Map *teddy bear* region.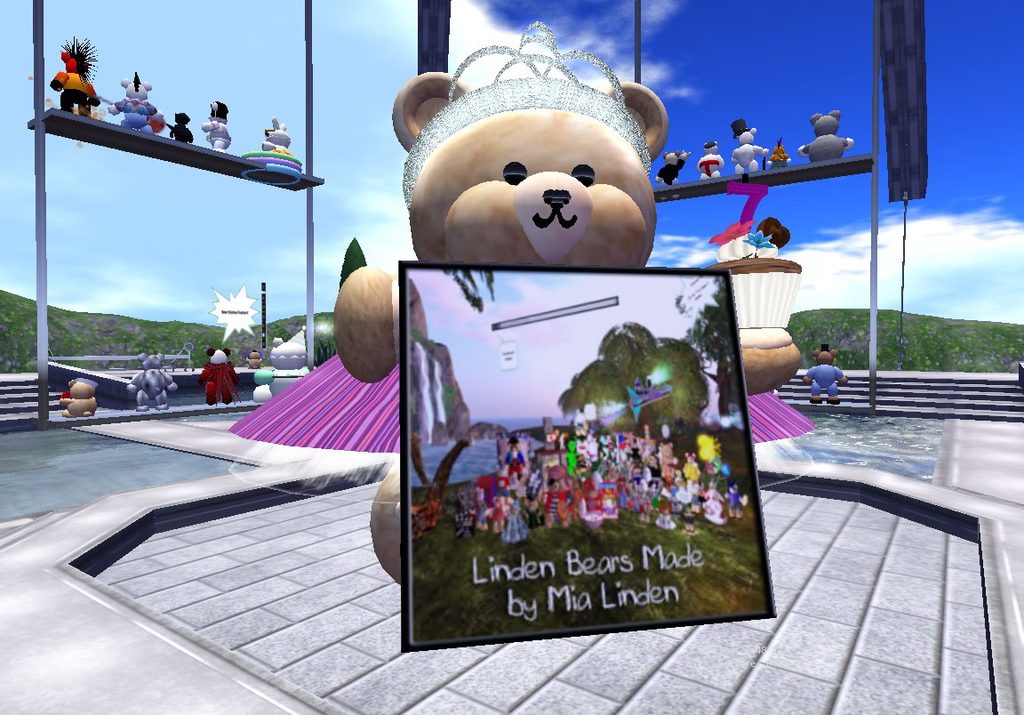
Mapped to <region>332, 68, 804, 586</region>.
